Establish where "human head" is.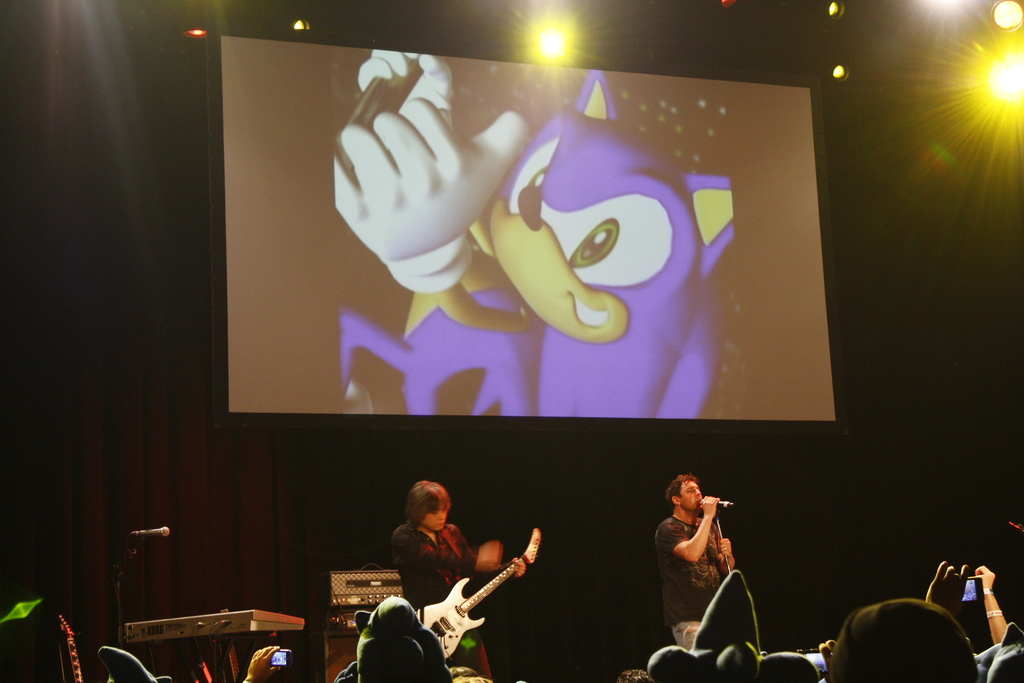
Established at <bbox>662, 477, 705, 509</bbox>.
